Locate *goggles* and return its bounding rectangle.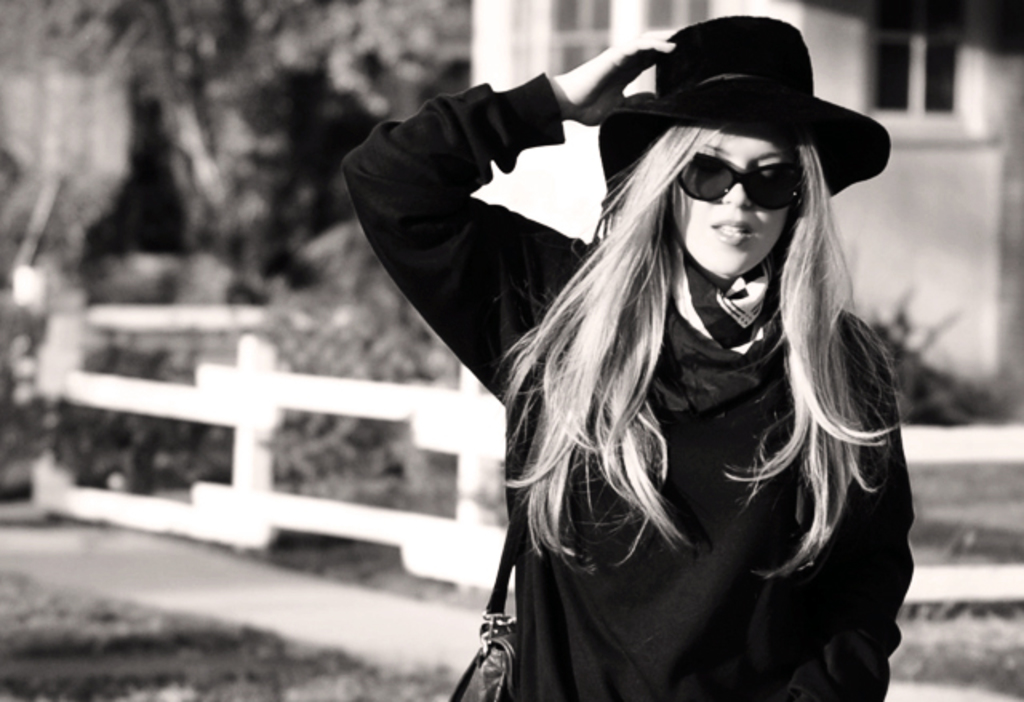
675 147 803 211.
